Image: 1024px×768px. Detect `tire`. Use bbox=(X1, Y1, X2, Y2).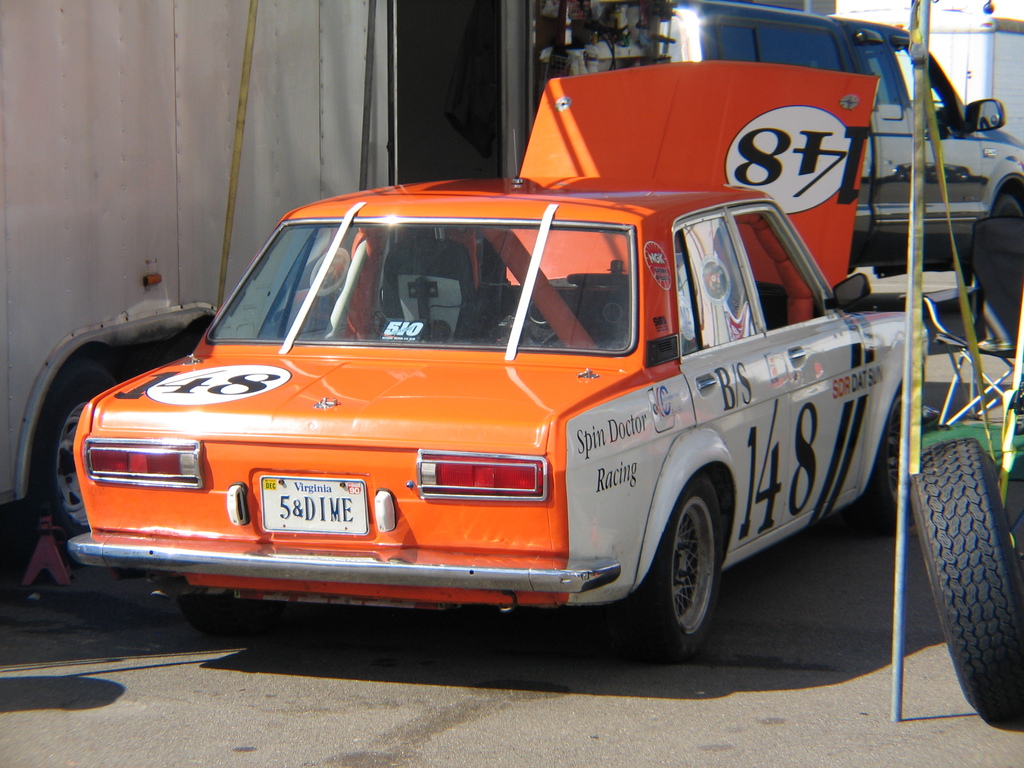
bbox=(989, 191, 1023, 218).
